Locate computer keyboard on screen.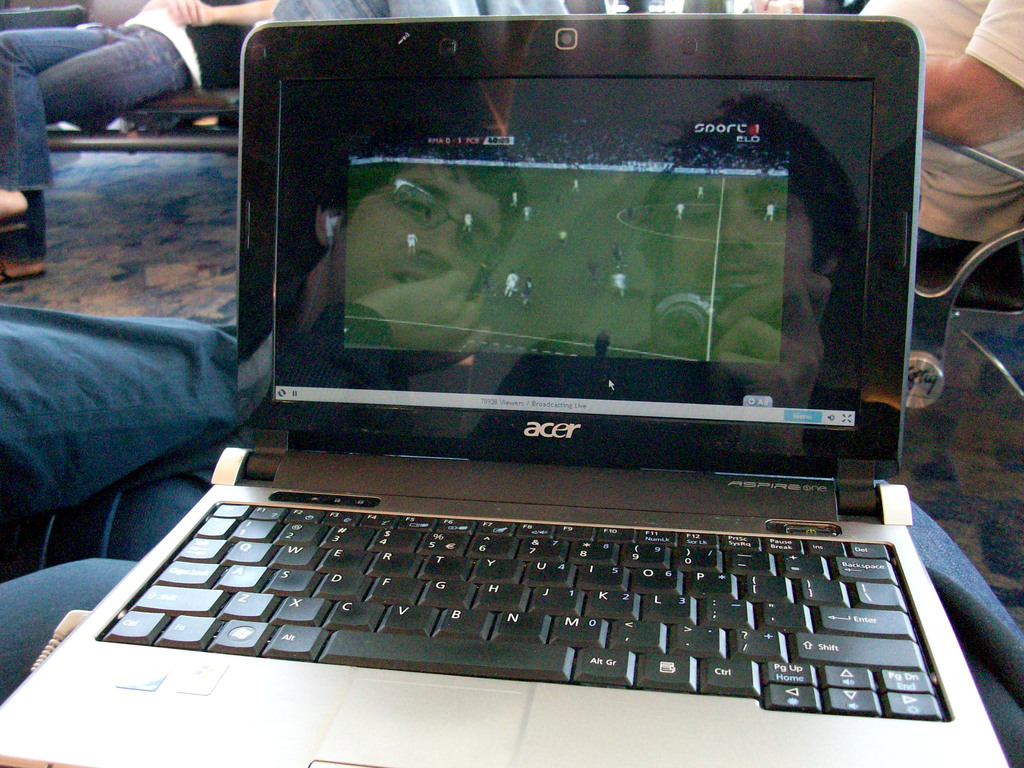
On screen at <box>91,500,943,721</box>.
